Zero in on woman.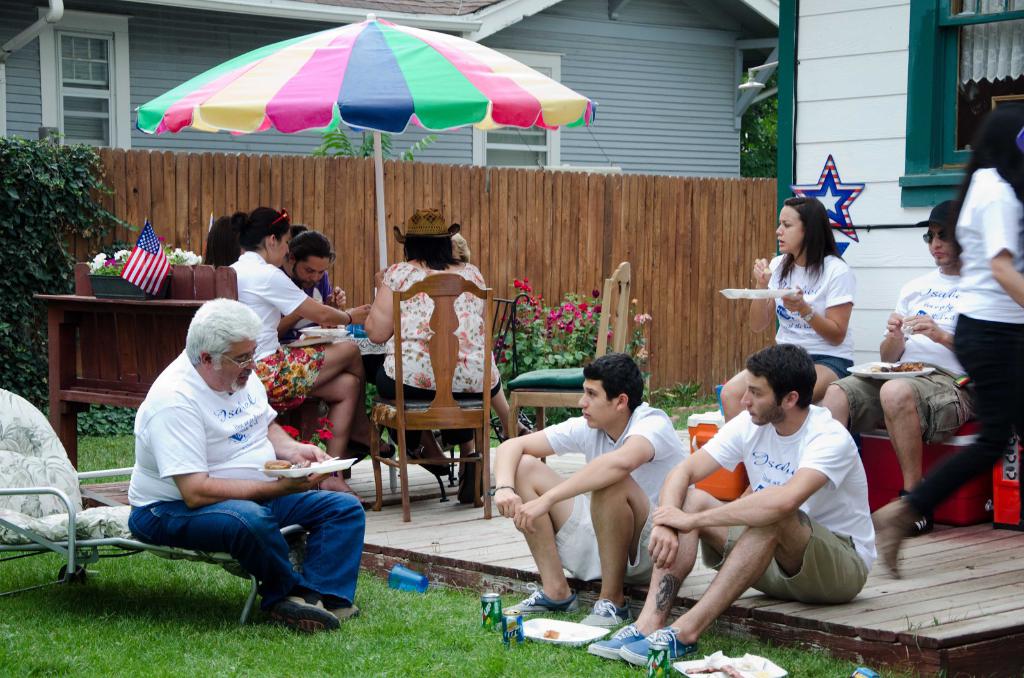
Zeroed in: {"left": 862, "top": 111, "right": 1023, "bottom": 577}.
